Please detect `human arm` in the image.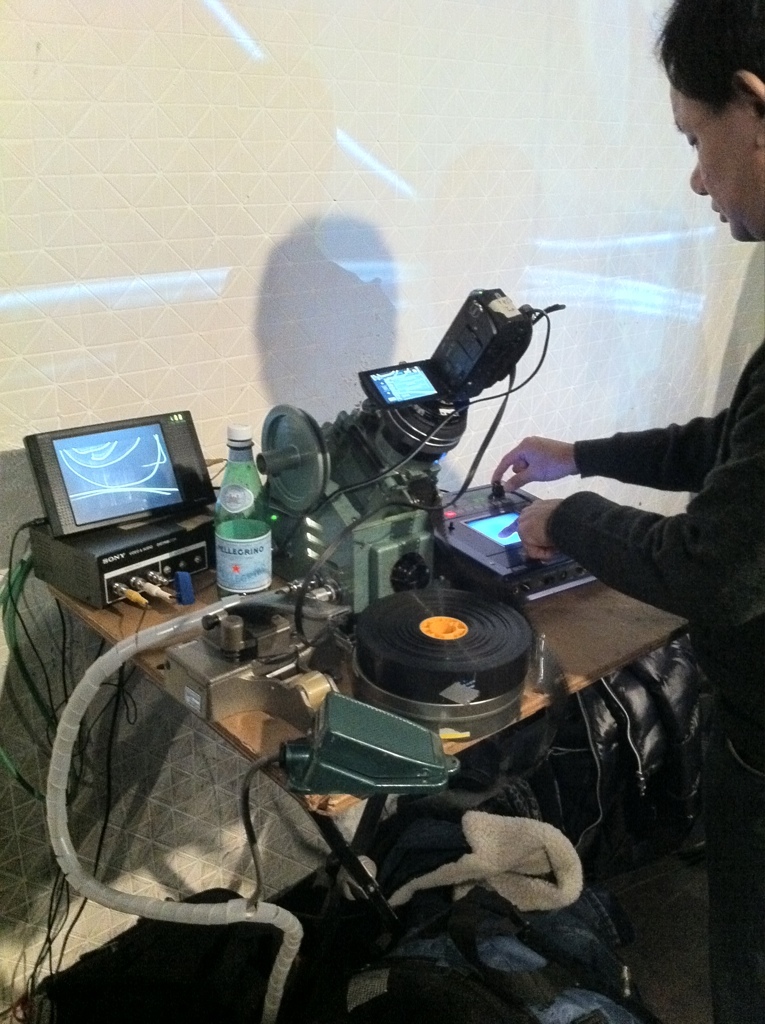
[left=479, top=394, right=726, bottom=504].
